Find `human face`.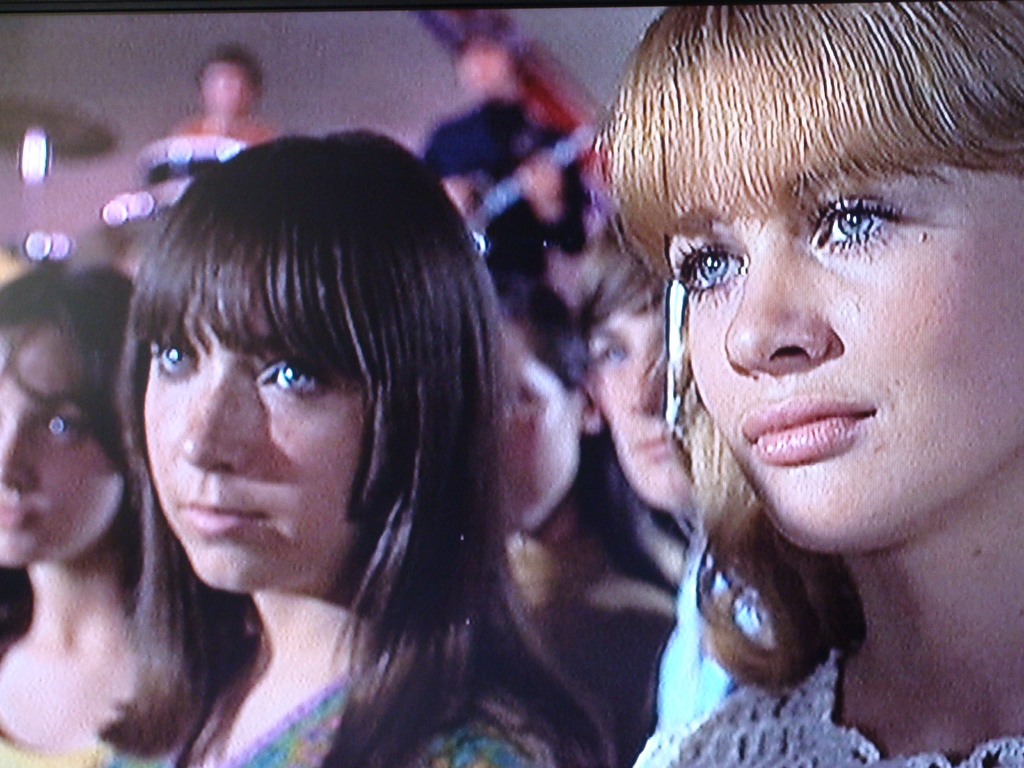
589 315 666 506.
